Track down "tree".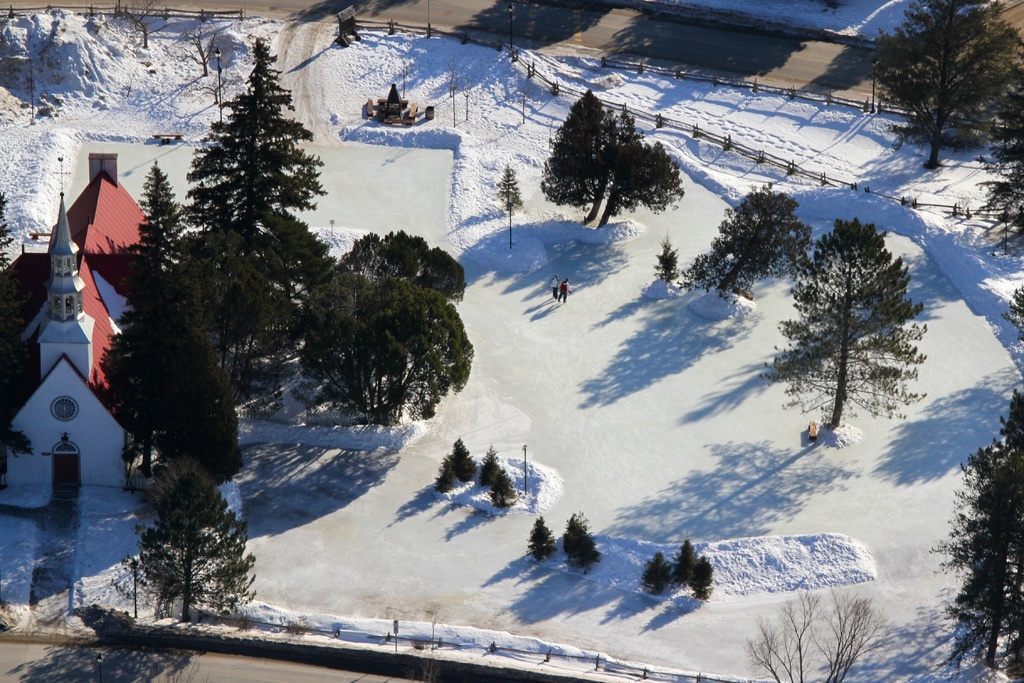
Tracked to box(676, 183, 816, 306).
